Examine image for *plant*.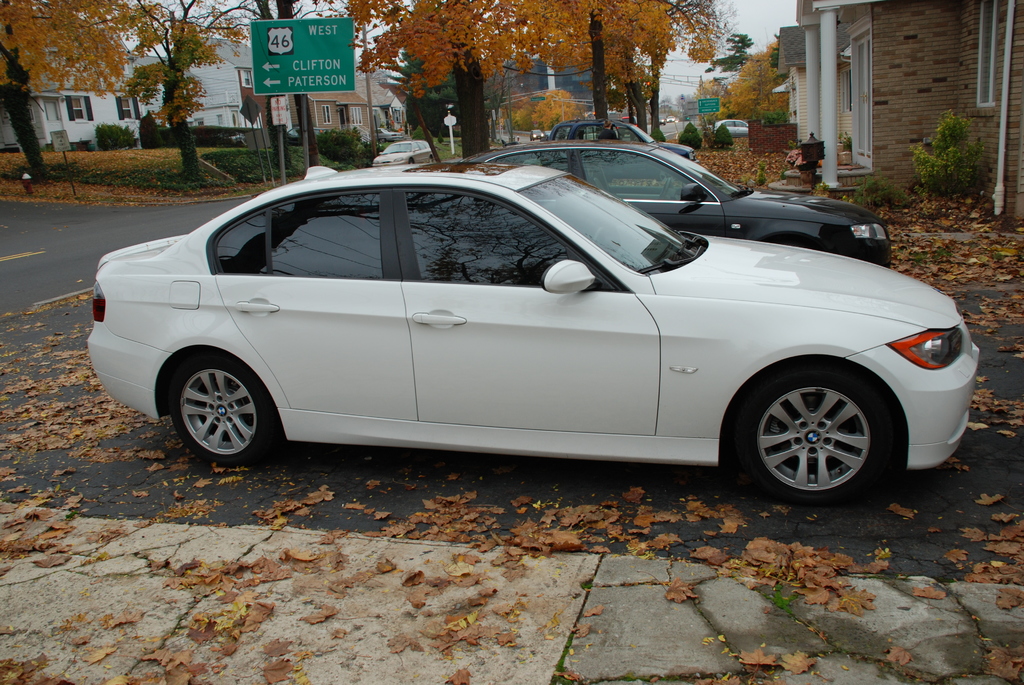
Examination result: 758:104:789:125.
